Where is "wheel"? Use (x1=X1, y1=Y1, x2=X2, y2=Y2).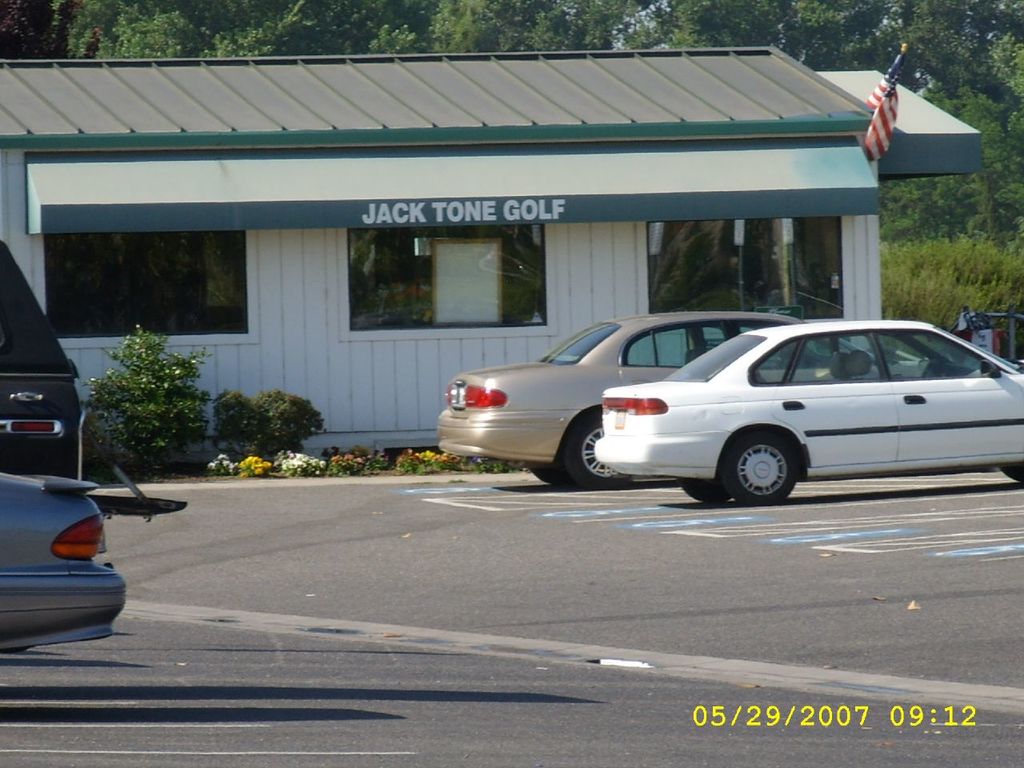
(x1=523, y1=458, x2=575, y2=487).
